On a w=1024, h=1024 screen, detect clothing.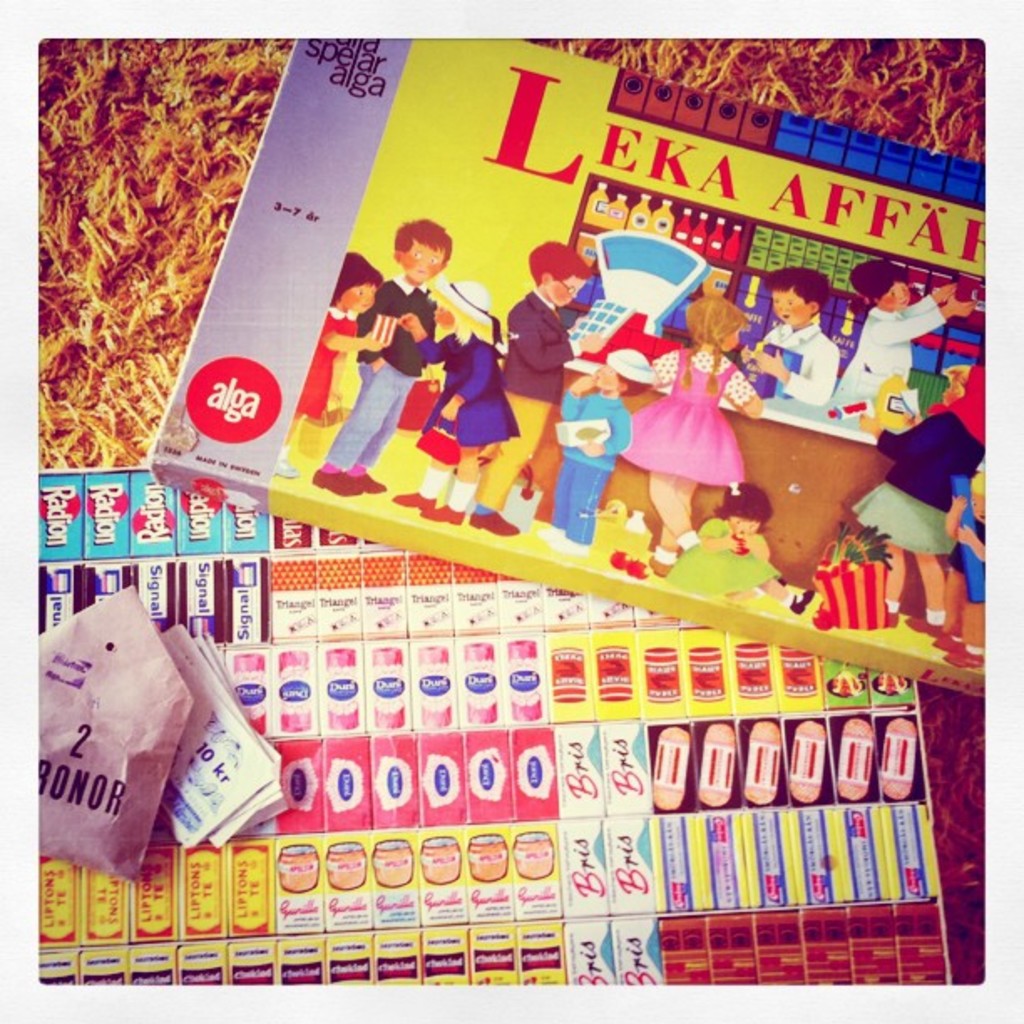
(x1=552, y1=376, x2=632, y2=529).
